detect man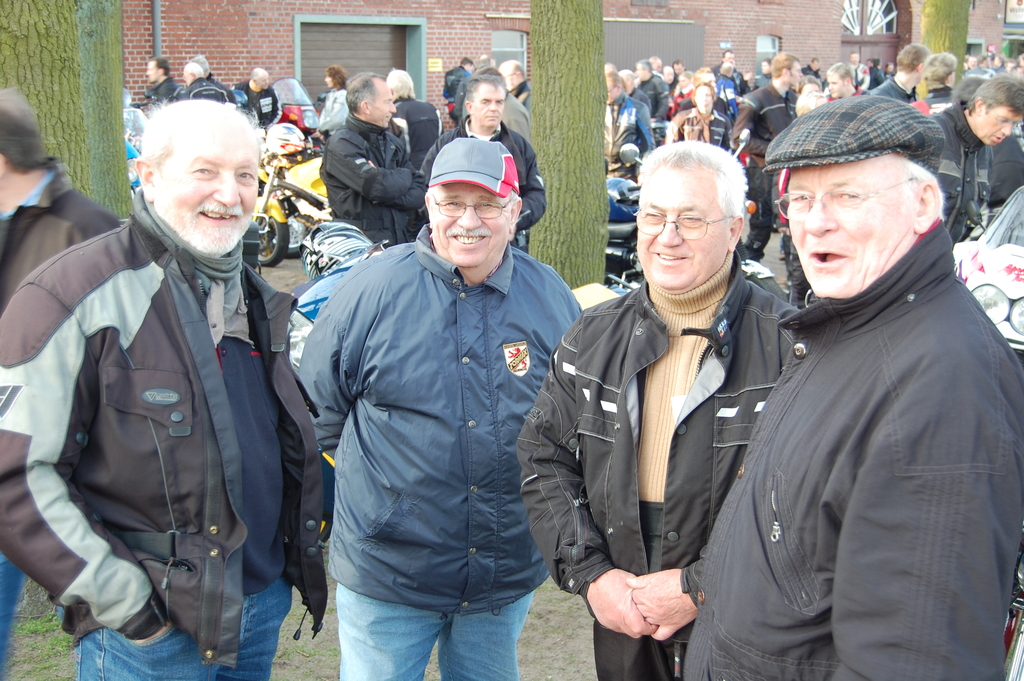
crop(0, 96, 324, 680)
